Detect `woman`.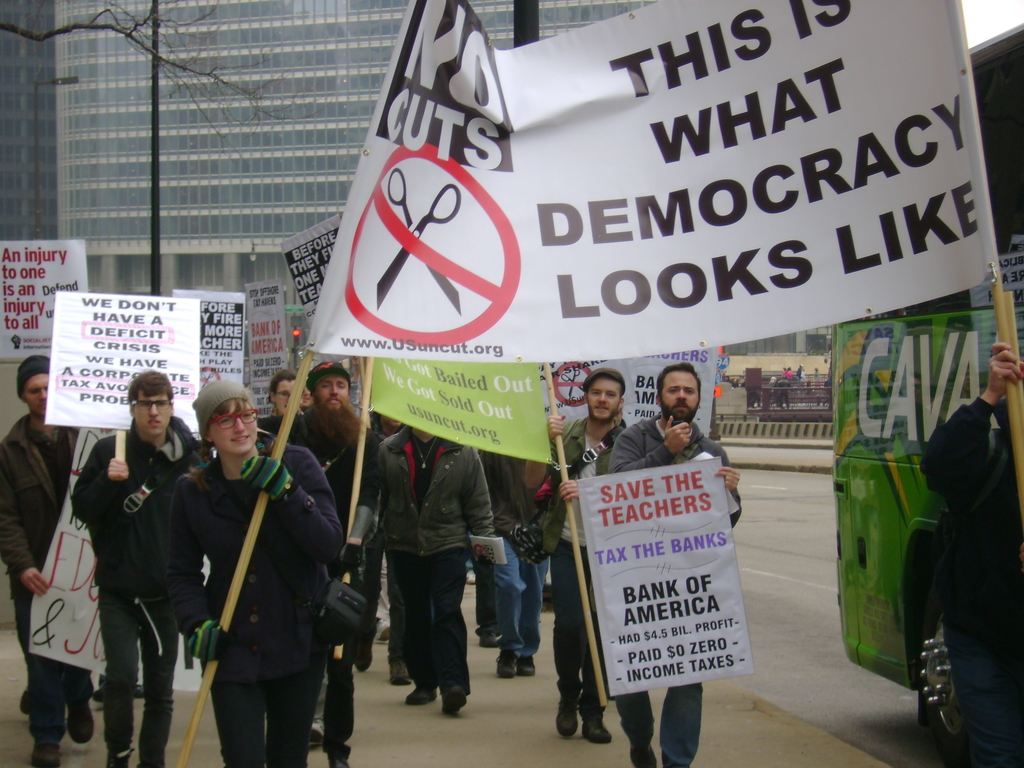
Detected at (168, 388, 349, 767).
